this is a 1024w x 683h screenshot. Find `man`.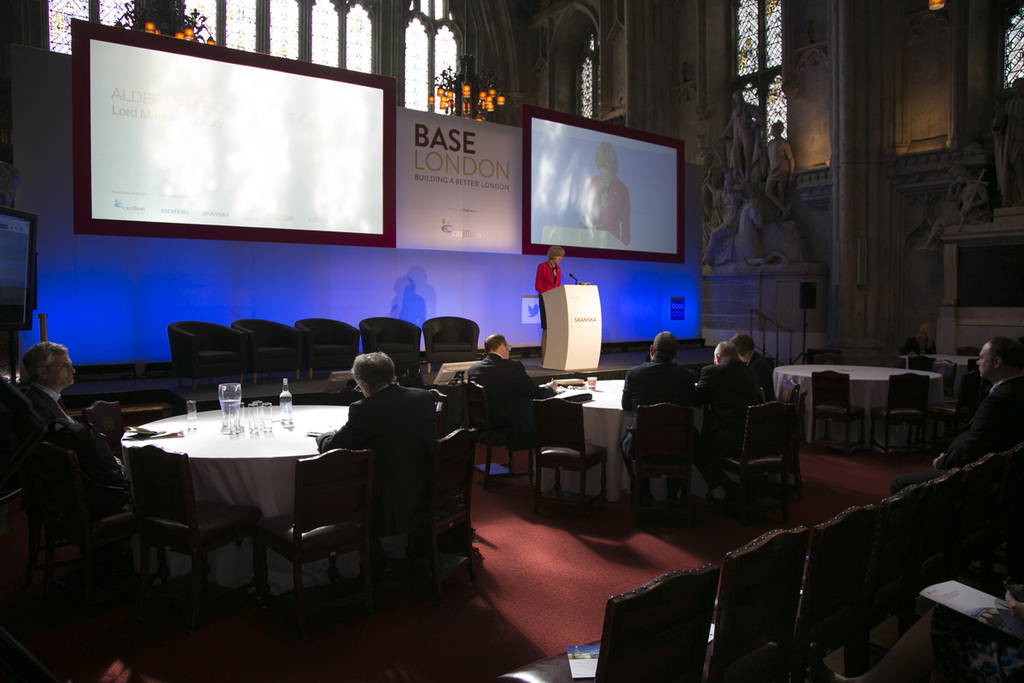
Bounding box: 318:345:448:598.
